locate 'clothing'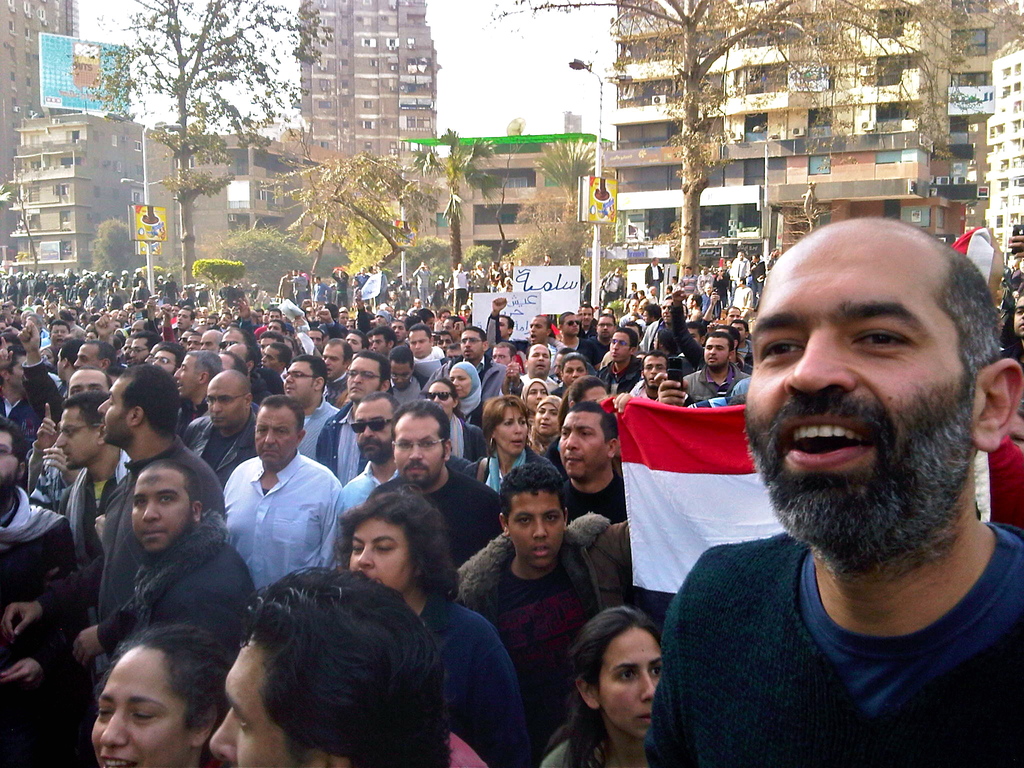
(left=472, top=359, right=504, bottom=412)
